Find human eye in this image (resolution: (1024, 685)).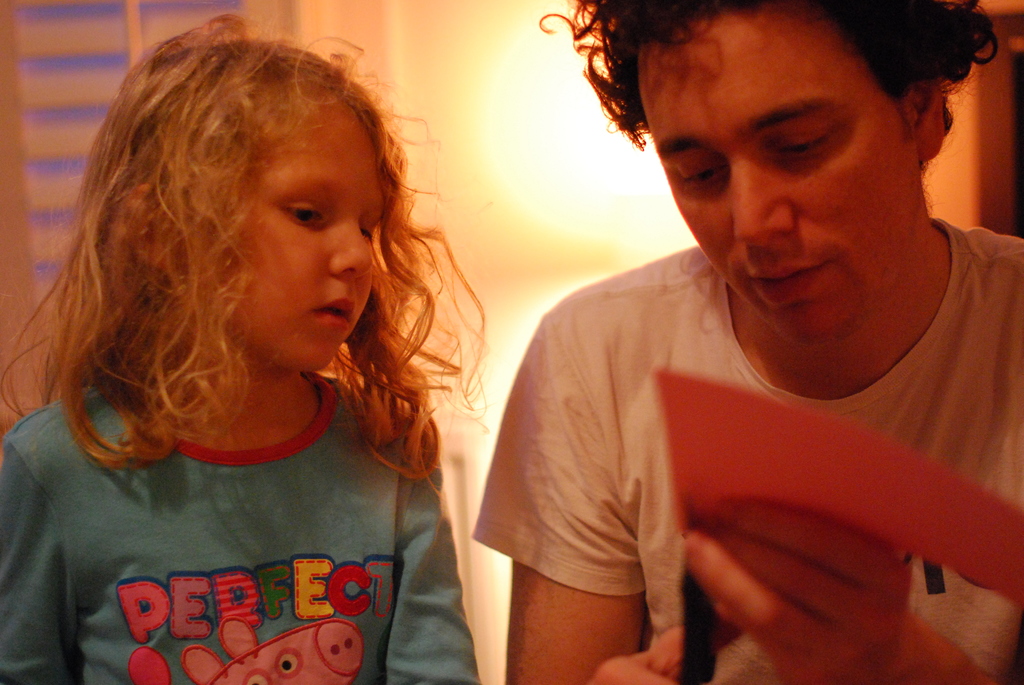
x1=360 y1=214 x2=379 y2=242.
